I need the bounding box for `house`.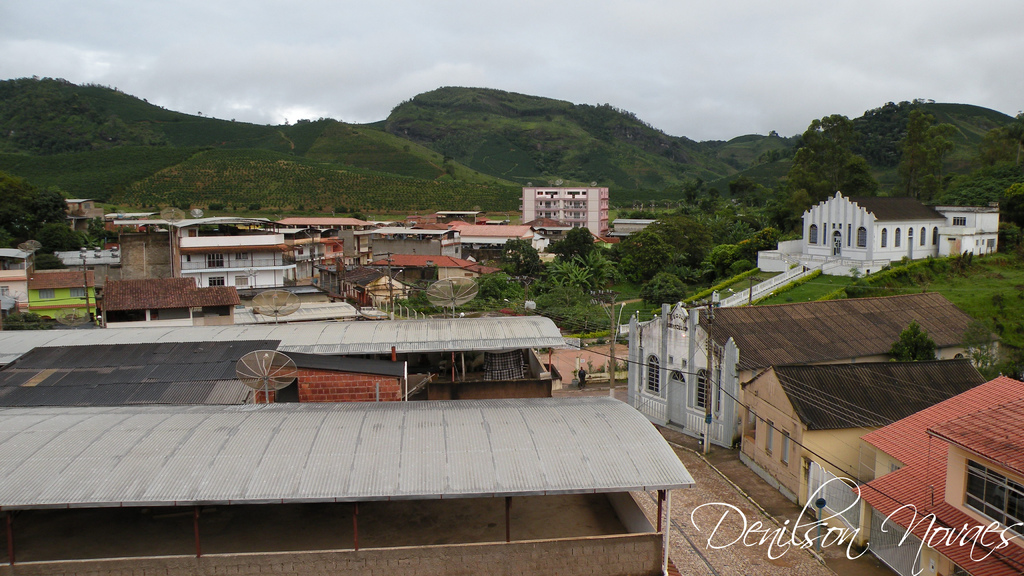
Here it is: 319 228 372 274.
